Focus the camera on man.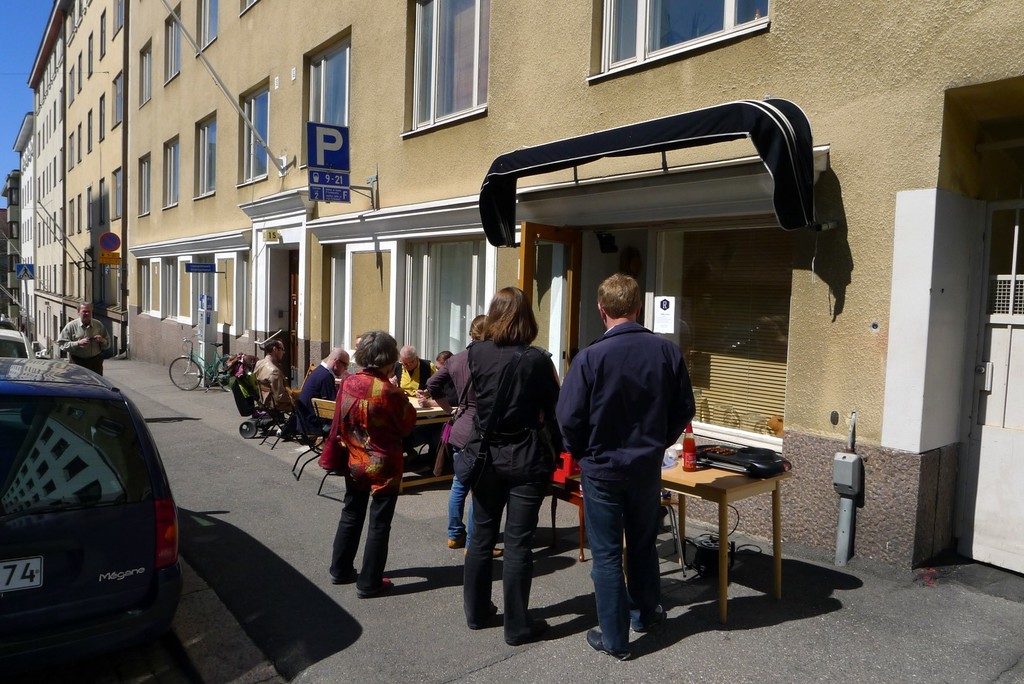
Focus region: <bbox>254, 335, 297, 439</bbox>.
